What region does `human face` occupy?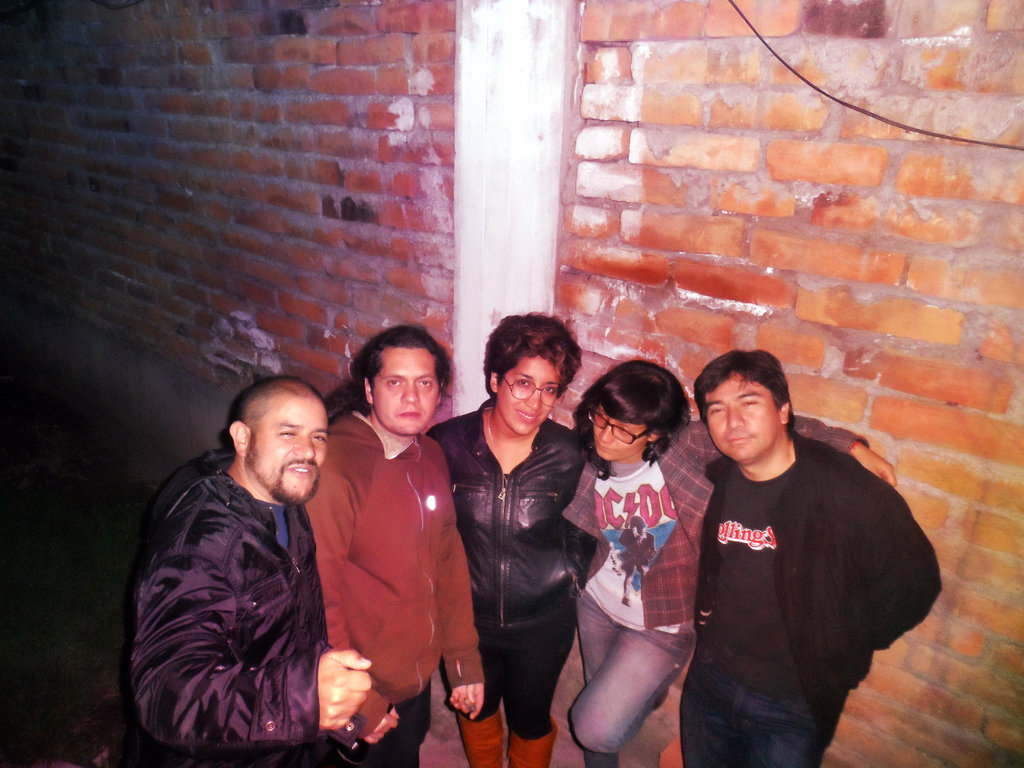
rect(494, 352, 562, 436).
